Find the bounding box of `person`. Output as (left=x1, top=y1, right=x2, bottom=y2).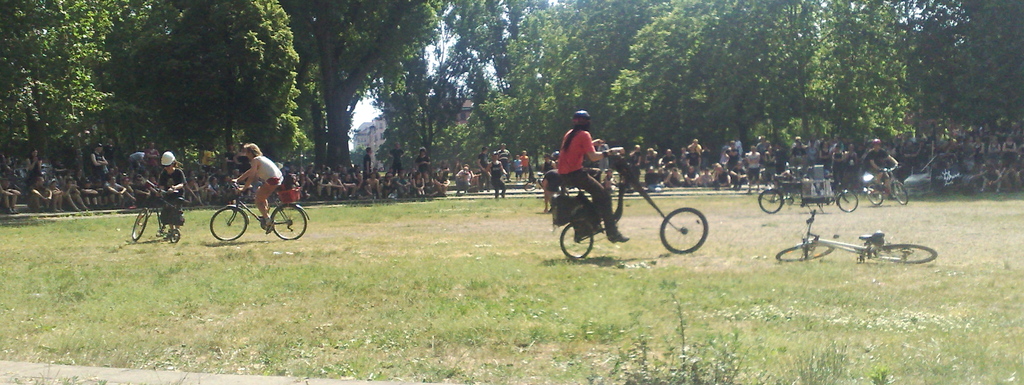
(left=364, top=144, right=375, bottom=184).
